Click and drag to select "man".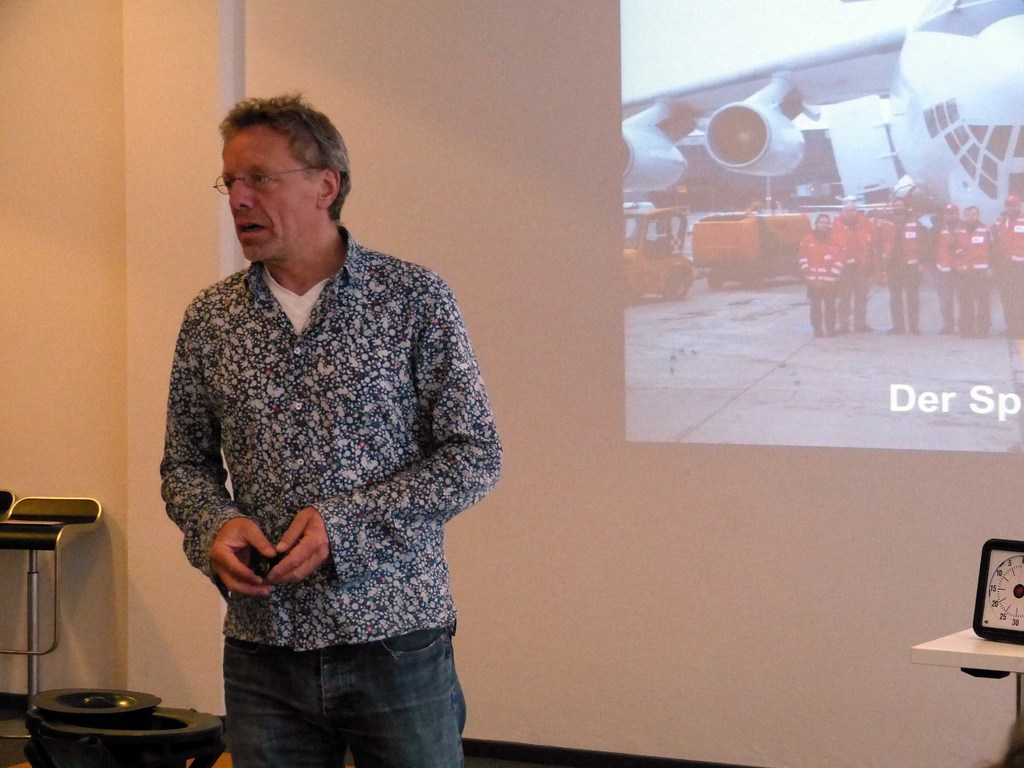
Selection: detection(795, 192, 1023, 343).
